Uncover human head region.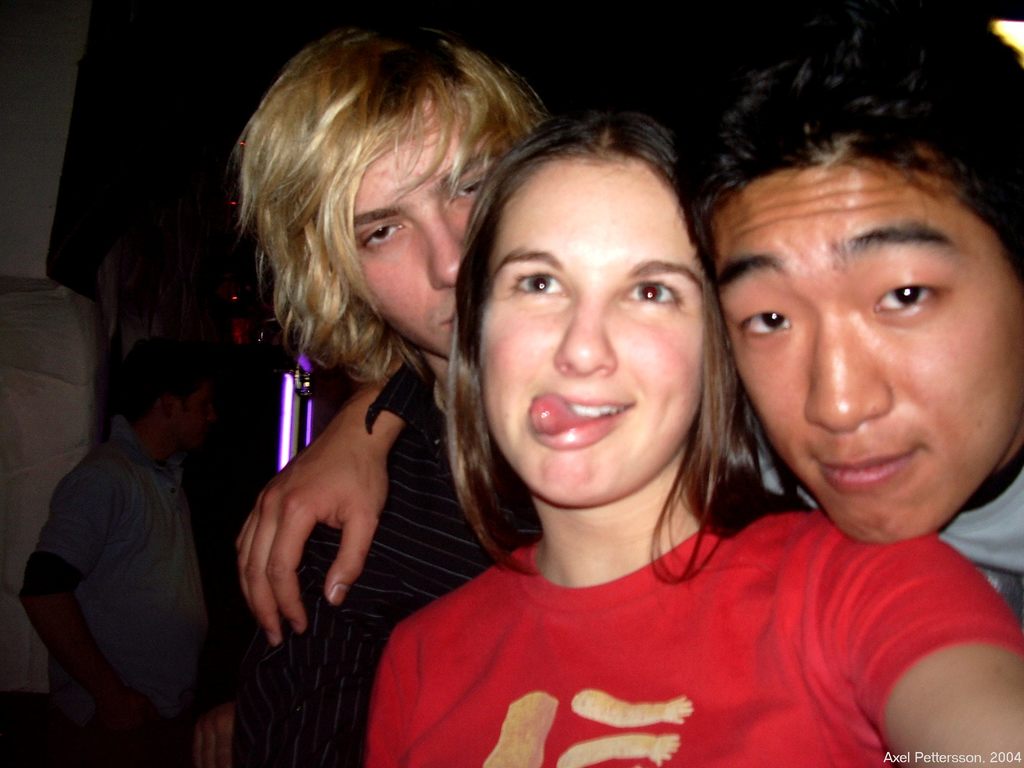
Uncovered: (685,11,1020,540).
